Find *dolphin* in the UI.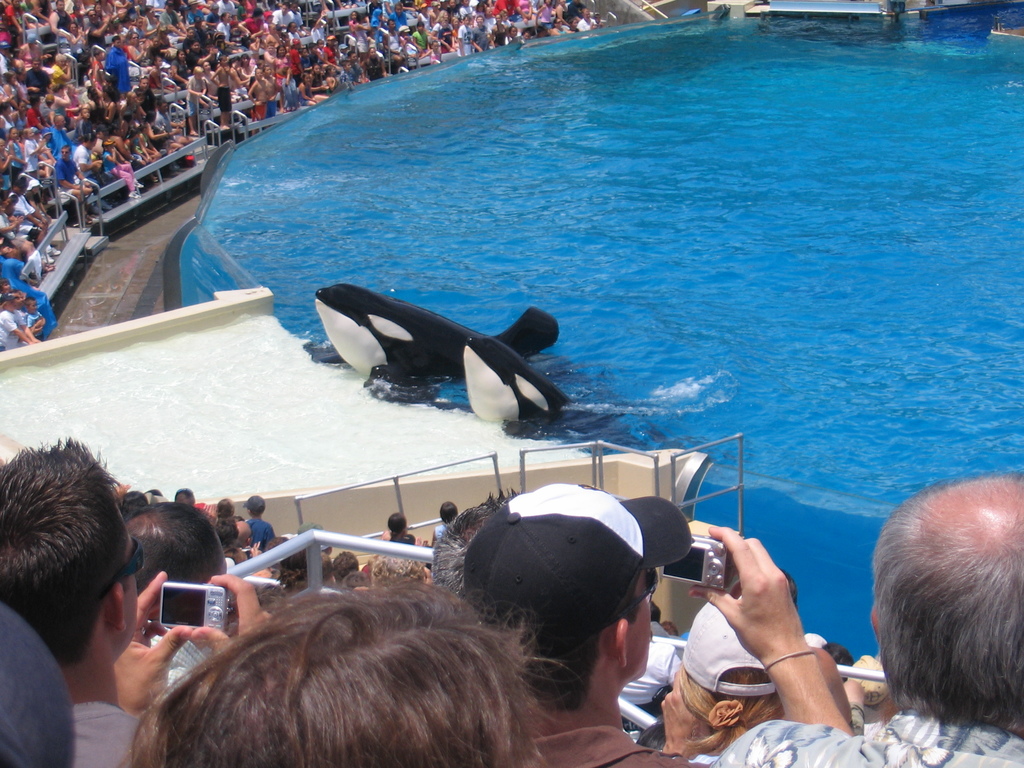
UI element at [left=300, top=282, right=564, bottom=409].
